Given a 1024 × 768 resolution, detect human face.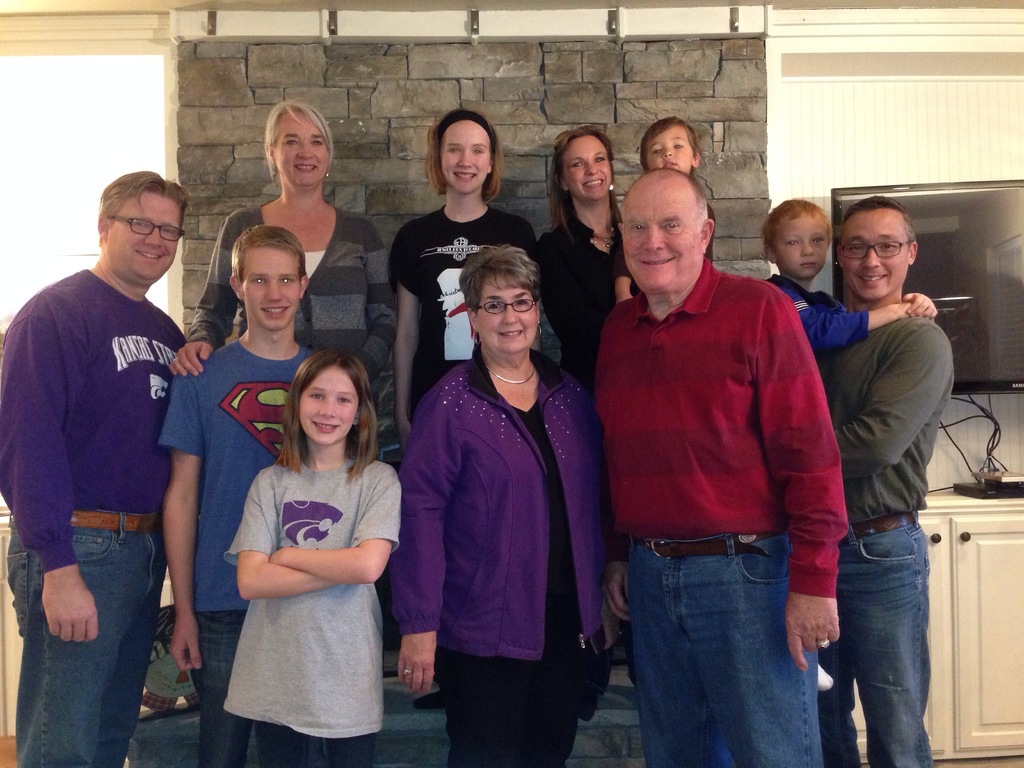
[x1=106, y1=192, x2=189, y2=282].
